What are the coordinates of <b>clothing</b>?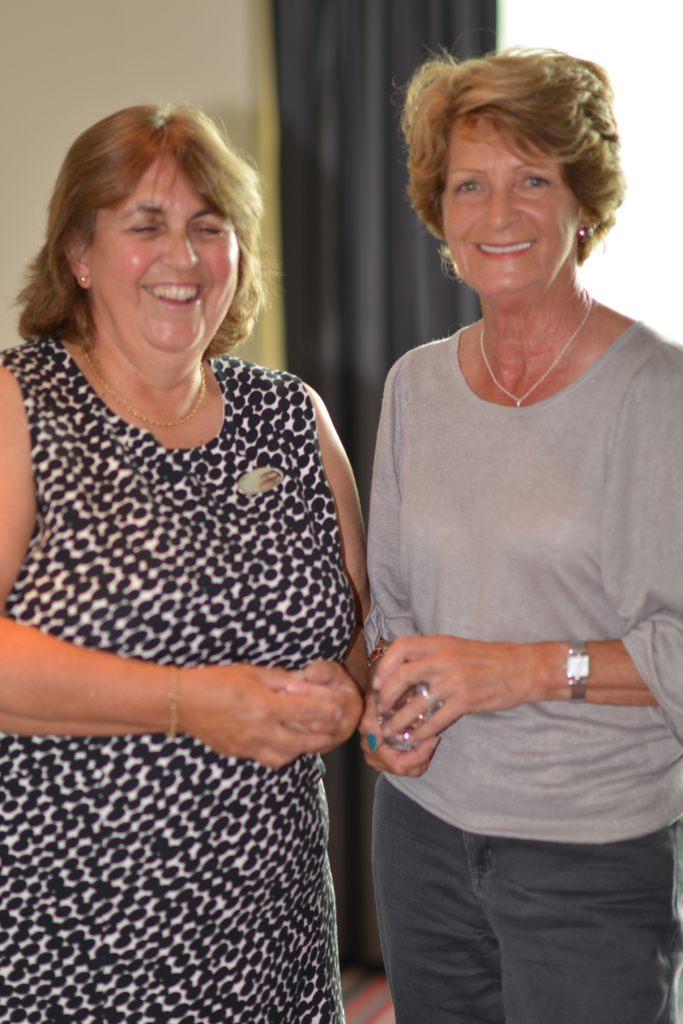
bbox=(356, 246, 662, 787).
